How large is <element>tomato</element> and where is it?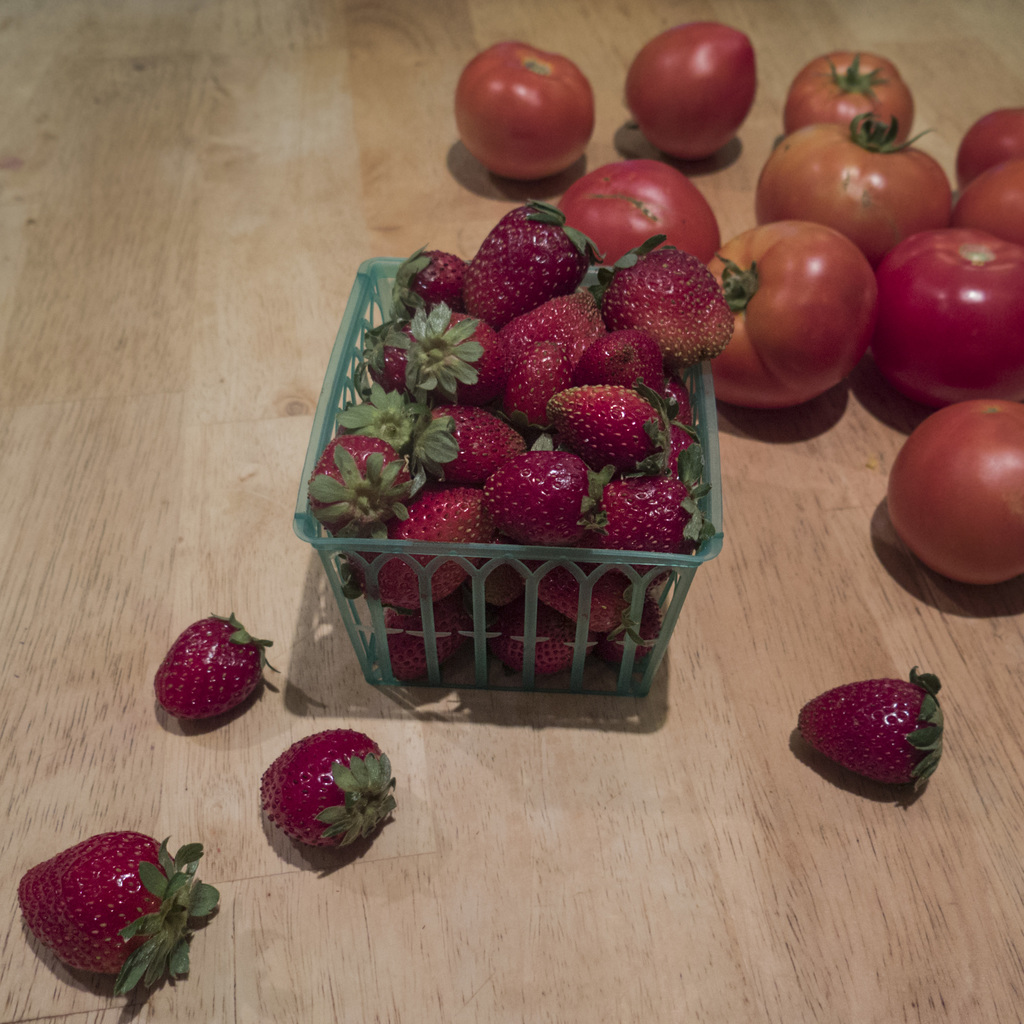
Bounding box: (697,218,882,413).
